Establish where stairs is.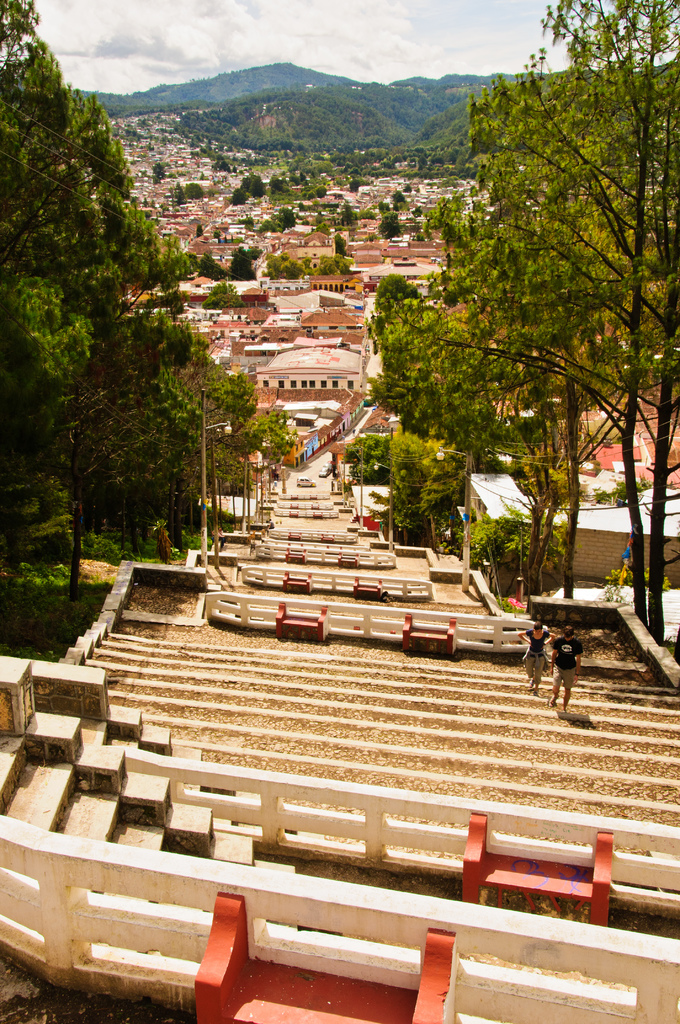
Established at crop(0, 732, 166, 850).
